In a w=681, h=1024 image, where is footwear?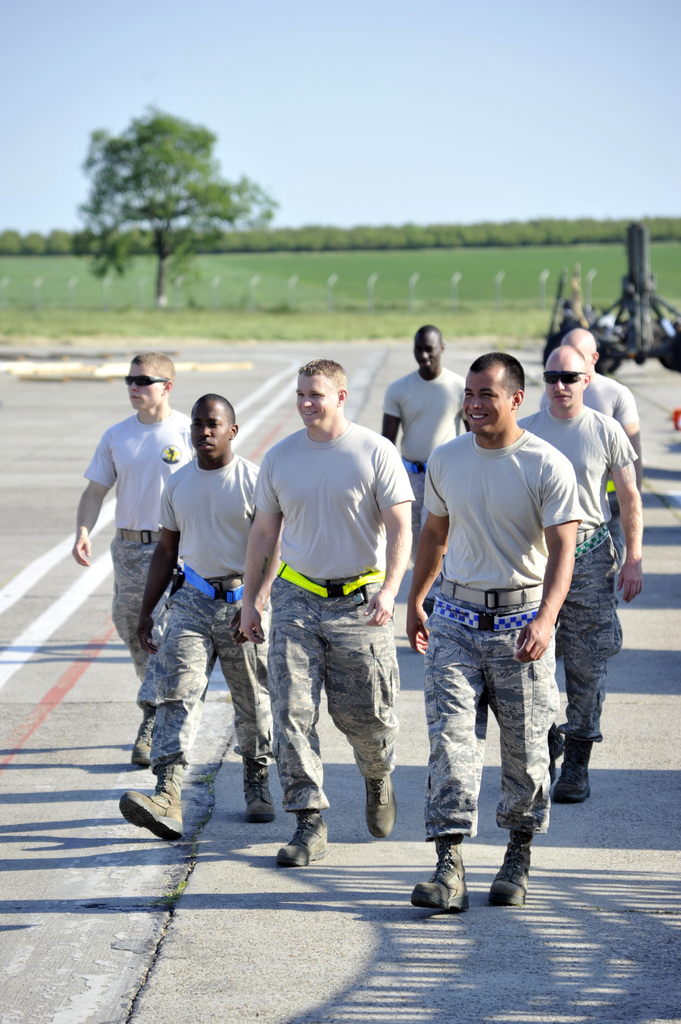
132/710/151/769.
